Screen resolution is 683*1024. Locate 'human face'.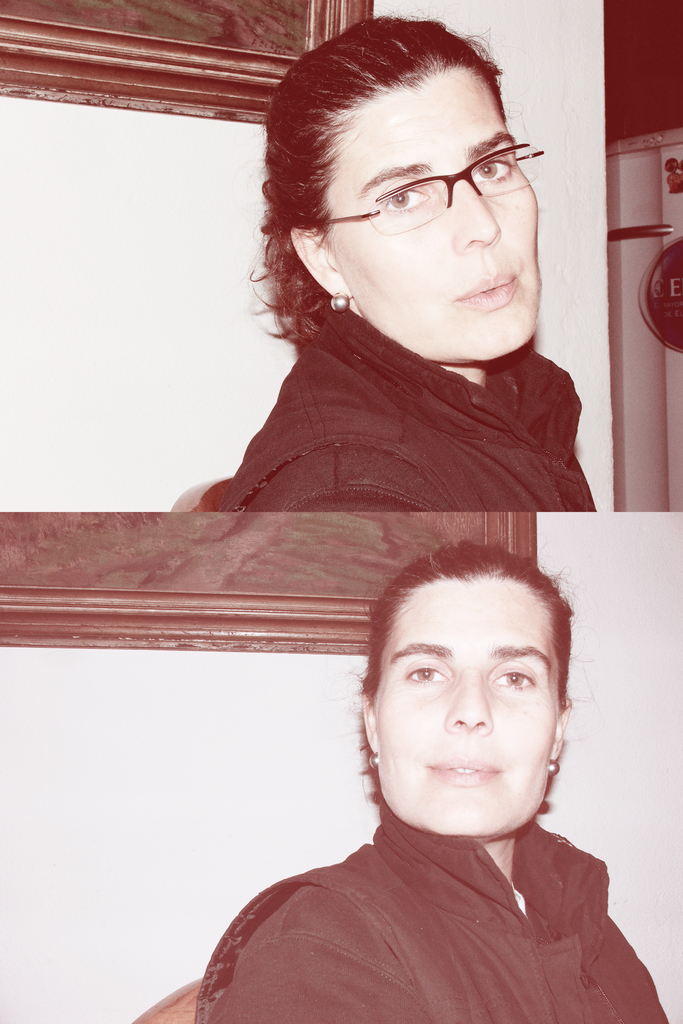
locate(379, 578, 554, 831).
